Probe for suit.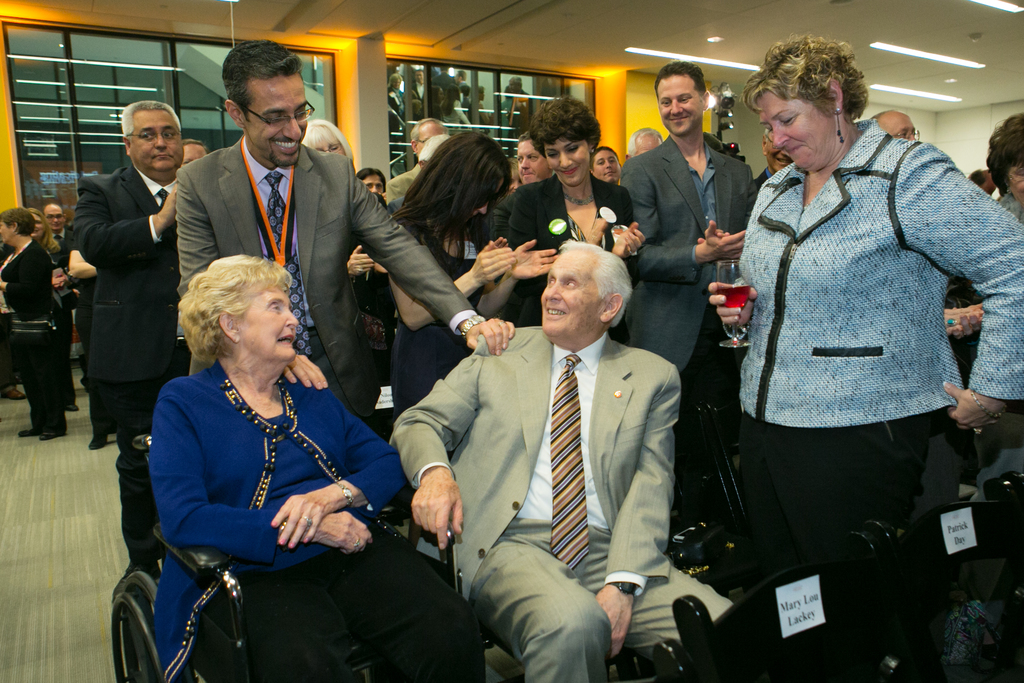
Probe result: left=66, top=165, right=181, bottom=576.
